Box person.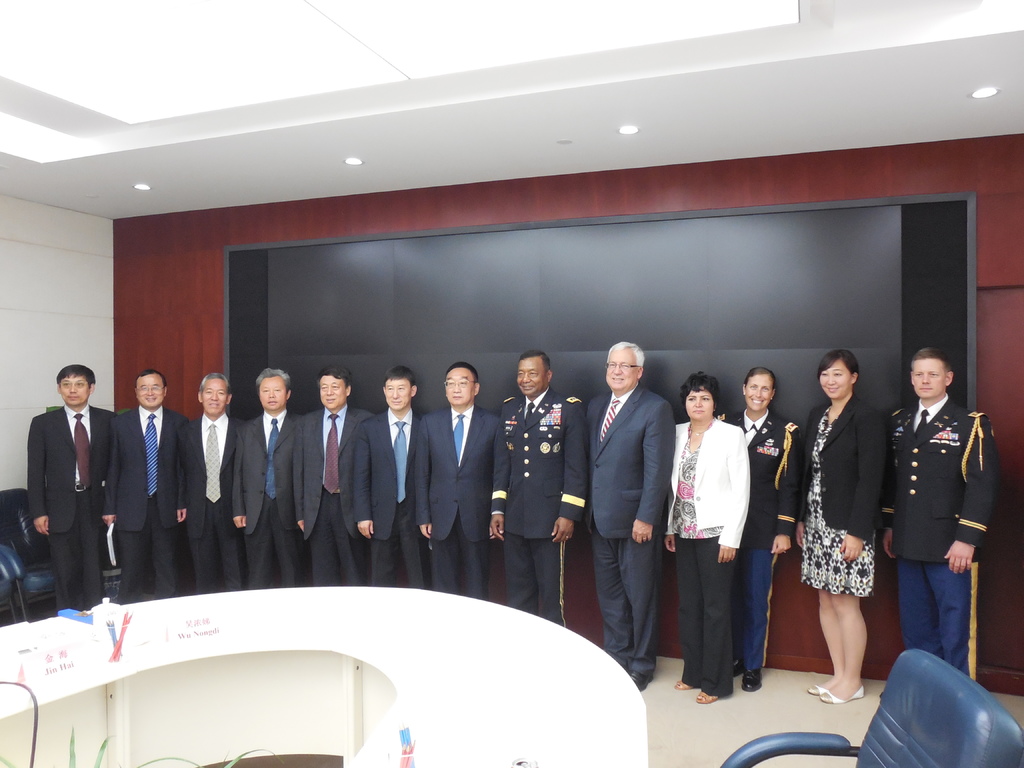
(666, 372, 747, 705).
